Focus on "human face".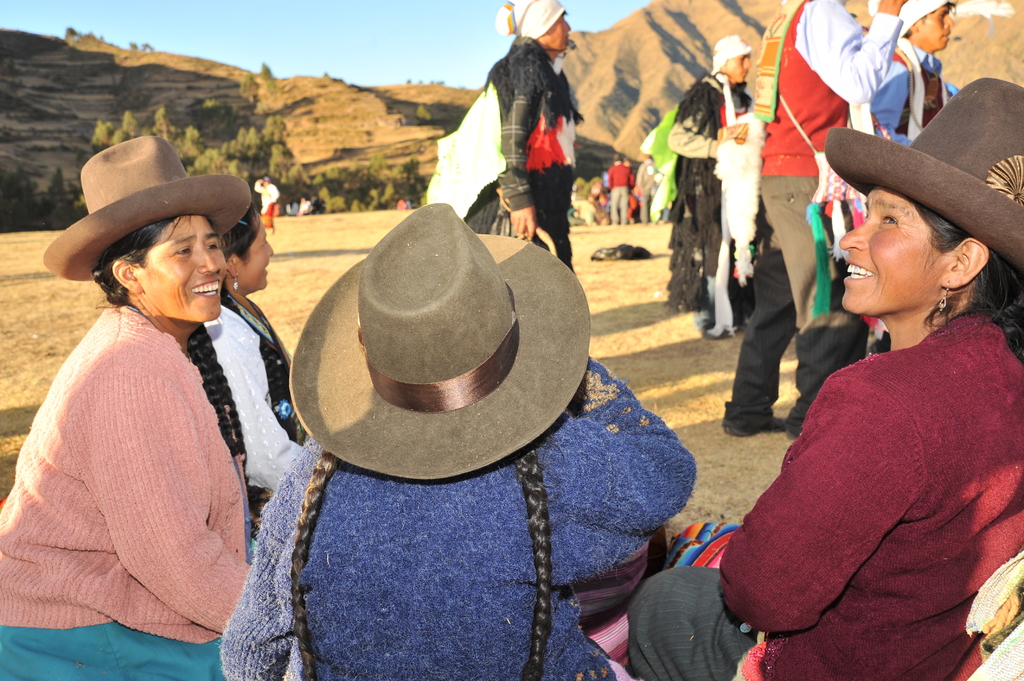
Focused at locate(922, 4, 952, 51).
